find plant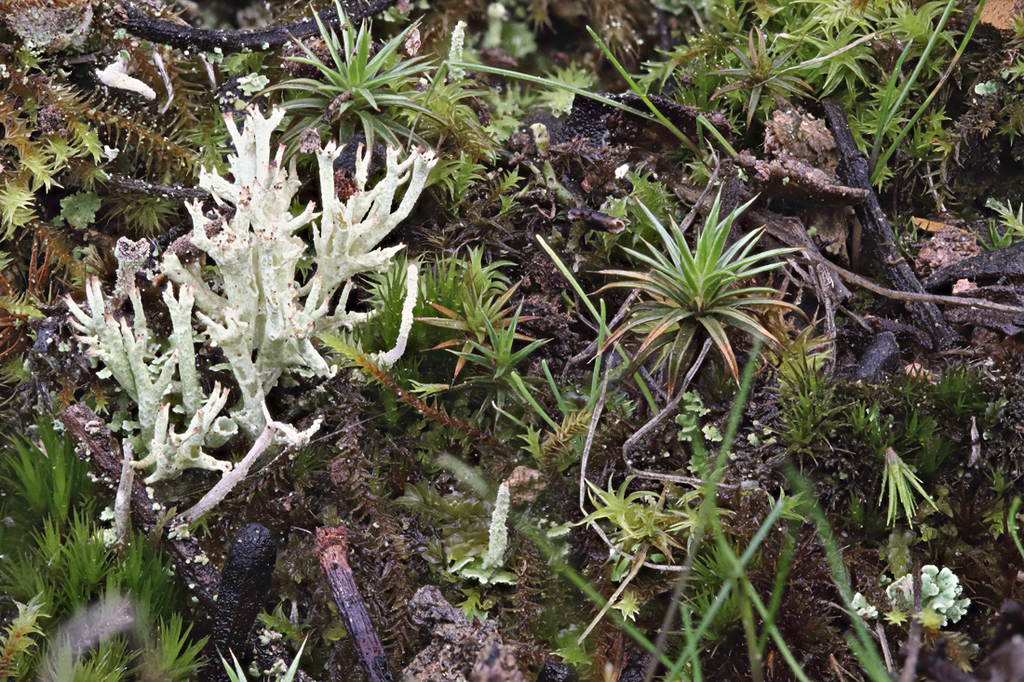
[left=133, top=568, right=220, bottom=681]
